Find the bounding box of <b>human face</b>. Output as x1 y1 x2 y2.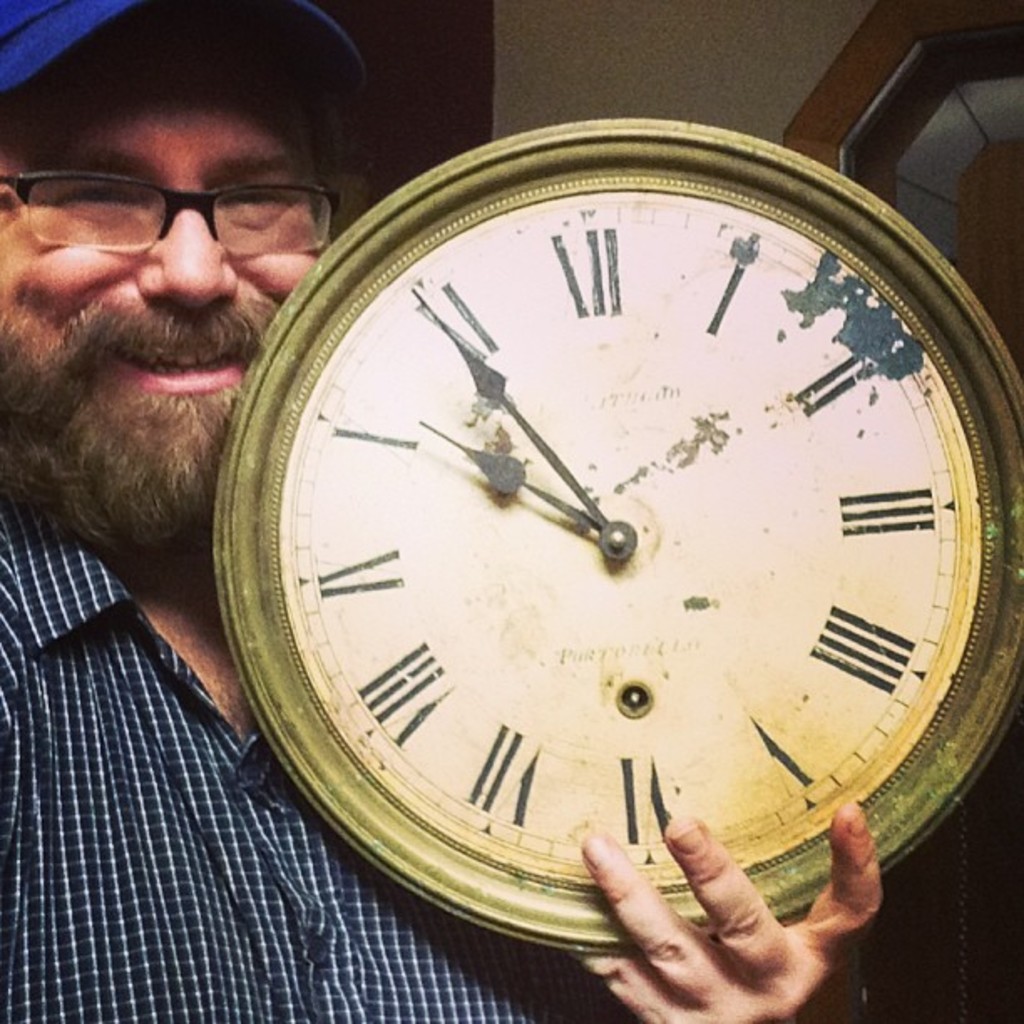
0 8 333 530.
